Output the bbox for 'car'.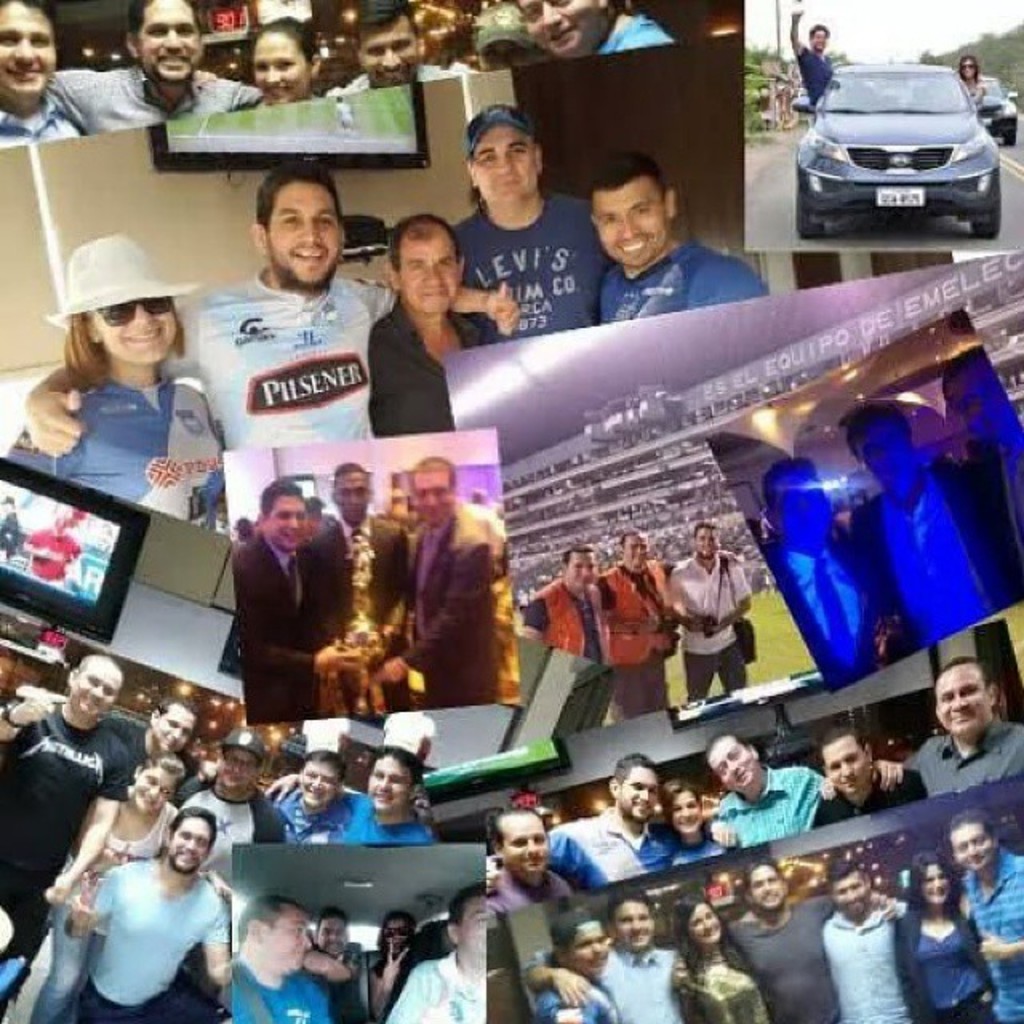
[979, 78, 1016, 146].
